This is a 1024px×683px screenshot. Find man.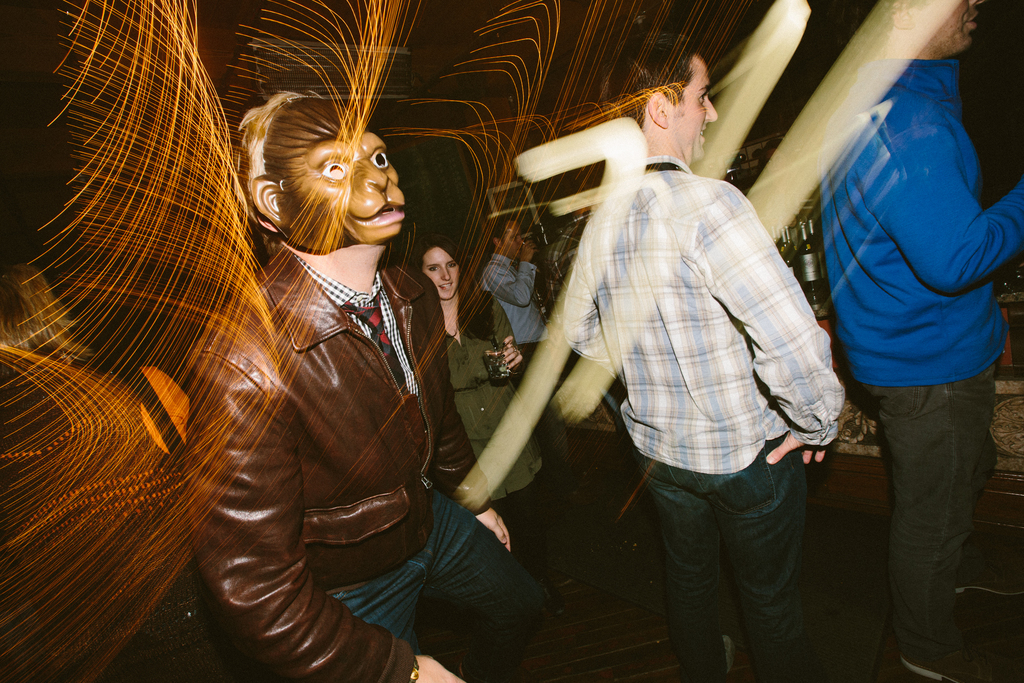
Bounding box: (169, 90, 561, 682).
